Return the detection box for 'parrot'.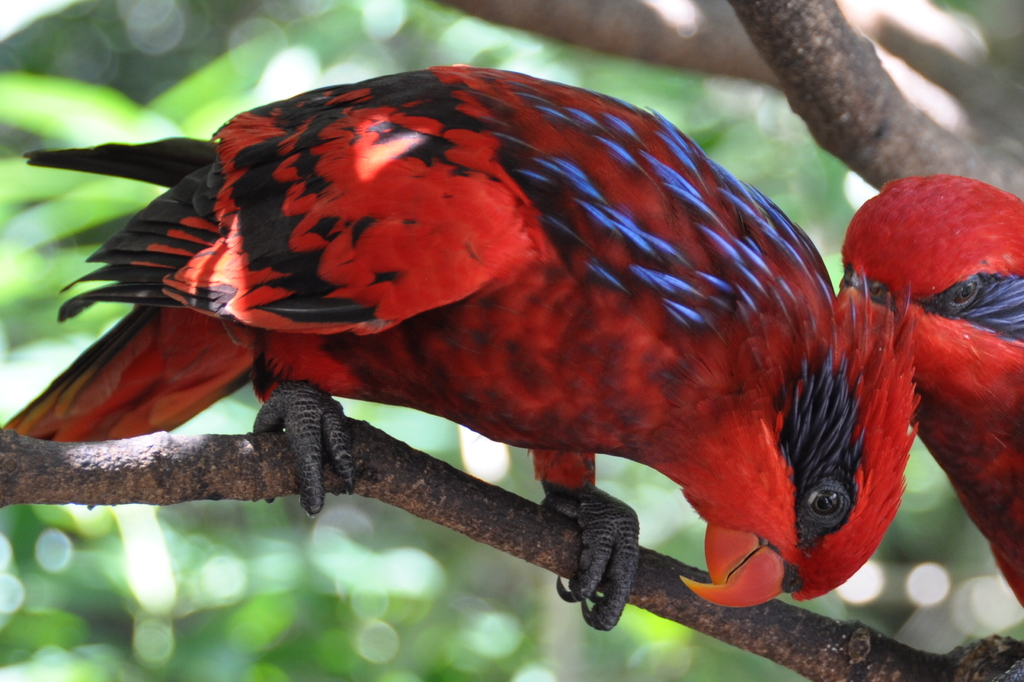
838,174,1023,610.
